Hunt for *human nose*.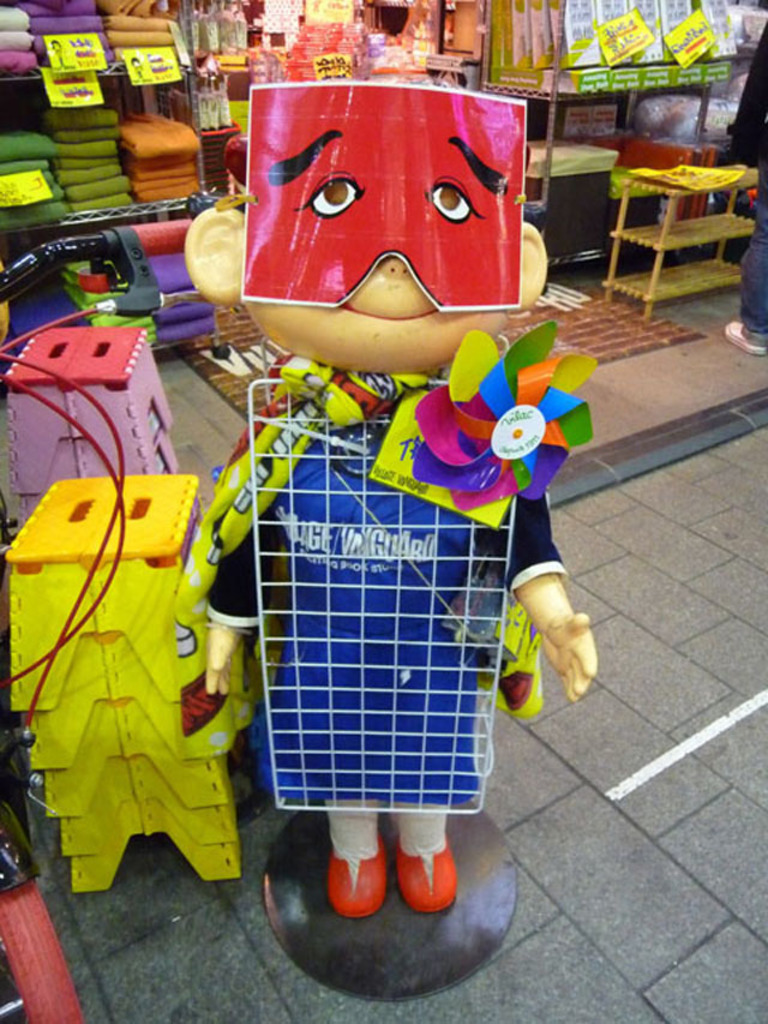
Hunted down at {"left": 377, "top": 251, "right": 413, "bottom": 277}.
